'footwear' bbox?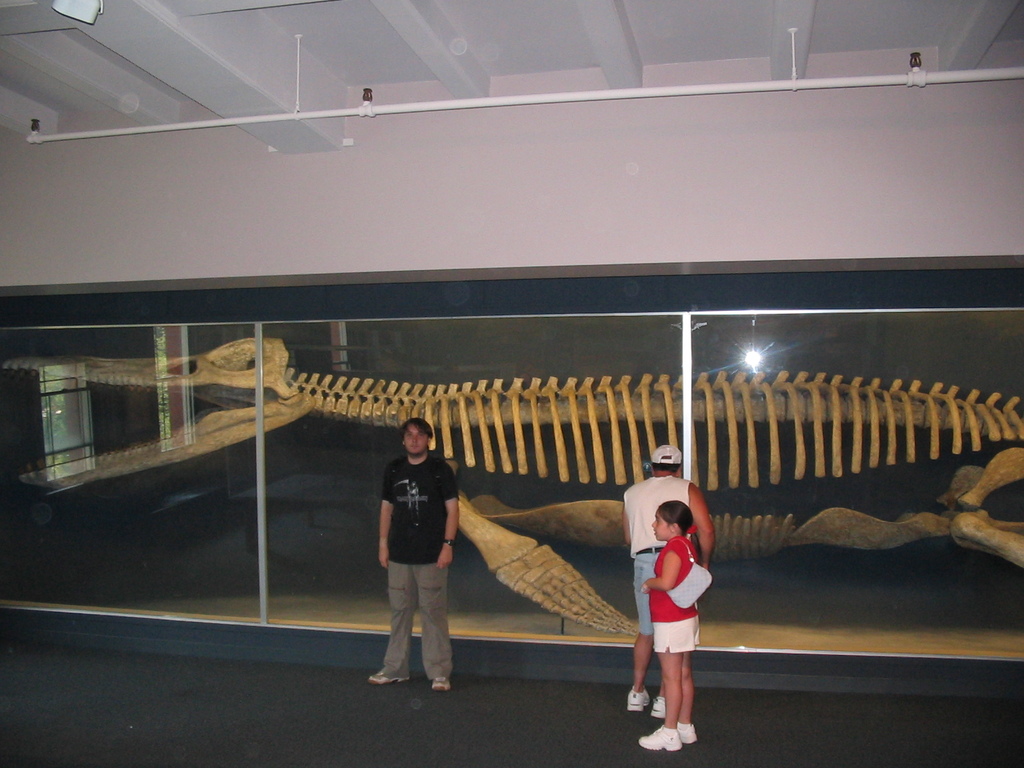
pyautogui.locateOnScreen(639, 725, 680, 750)
